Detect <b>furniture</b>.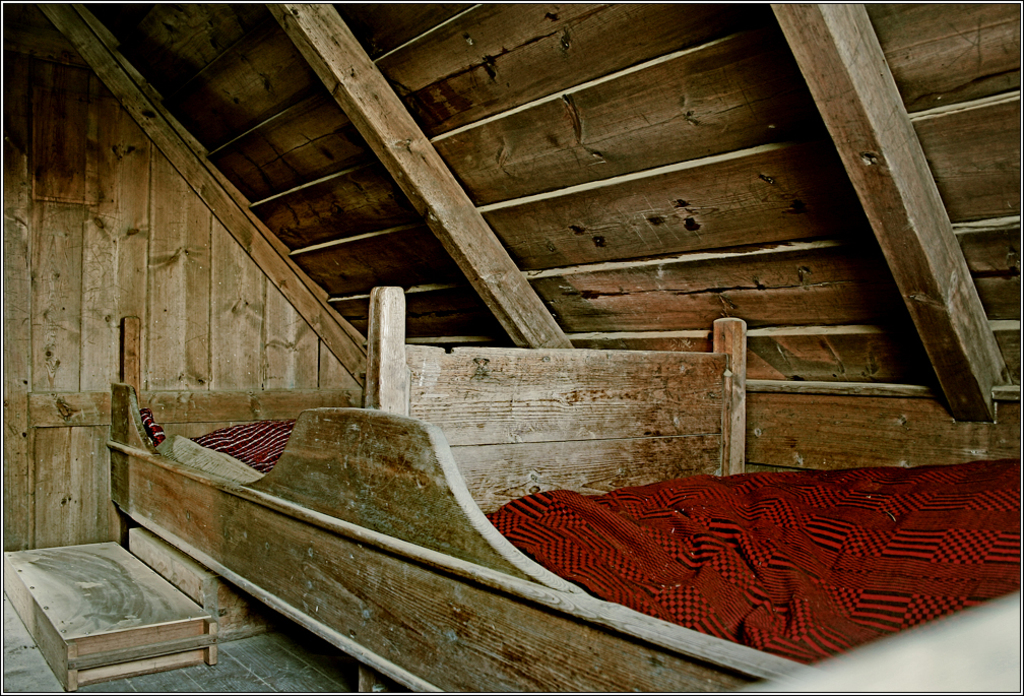
Detected at [left=105, top=283, right=818, bottom=695].
